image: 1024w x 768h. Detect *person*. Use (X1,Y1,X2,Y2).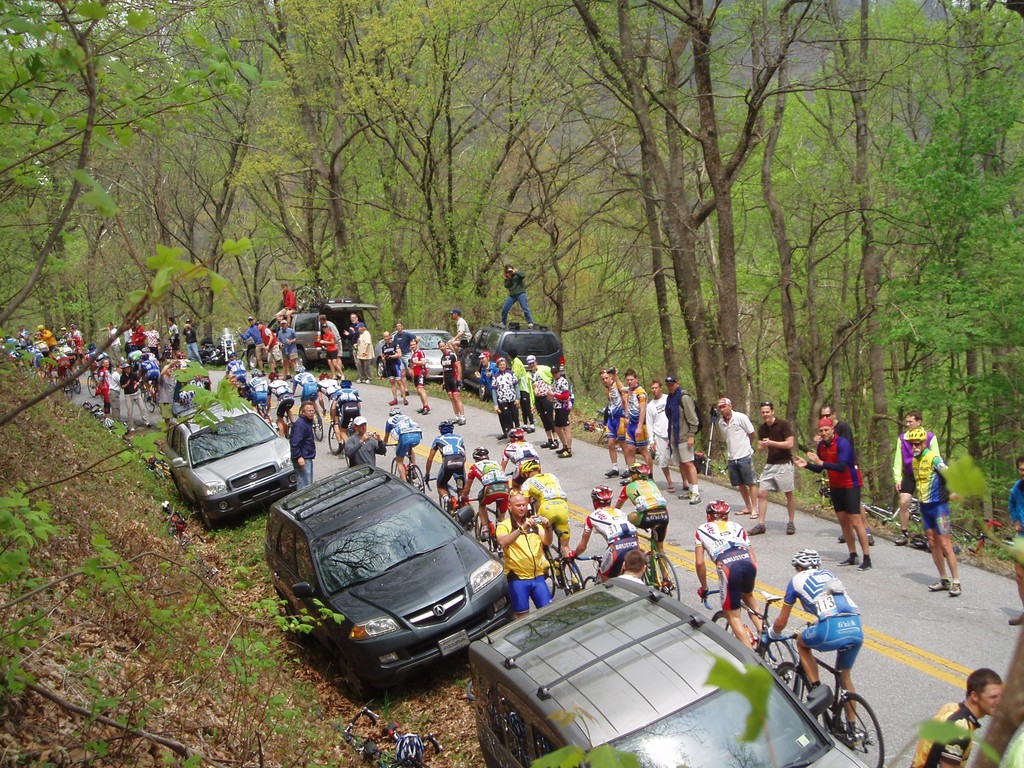
(498,487,541,616).
